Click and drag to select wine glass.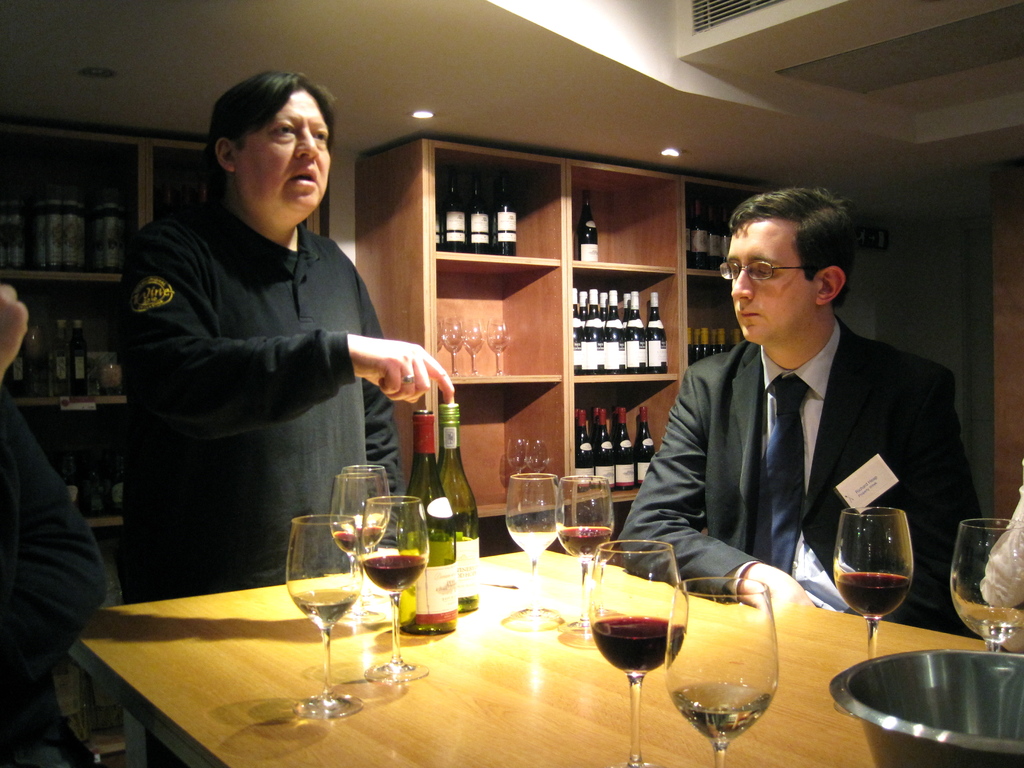
Selection: (x1=339, y1=467, x2=391, y2=604).
